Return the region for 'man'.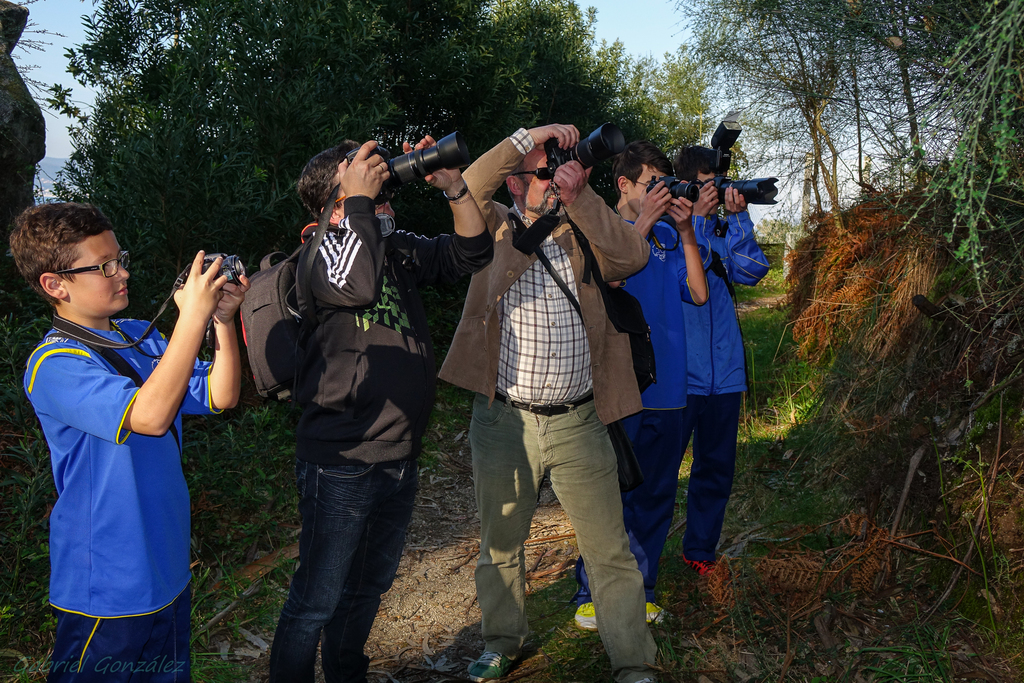
(428,117,700,682).
